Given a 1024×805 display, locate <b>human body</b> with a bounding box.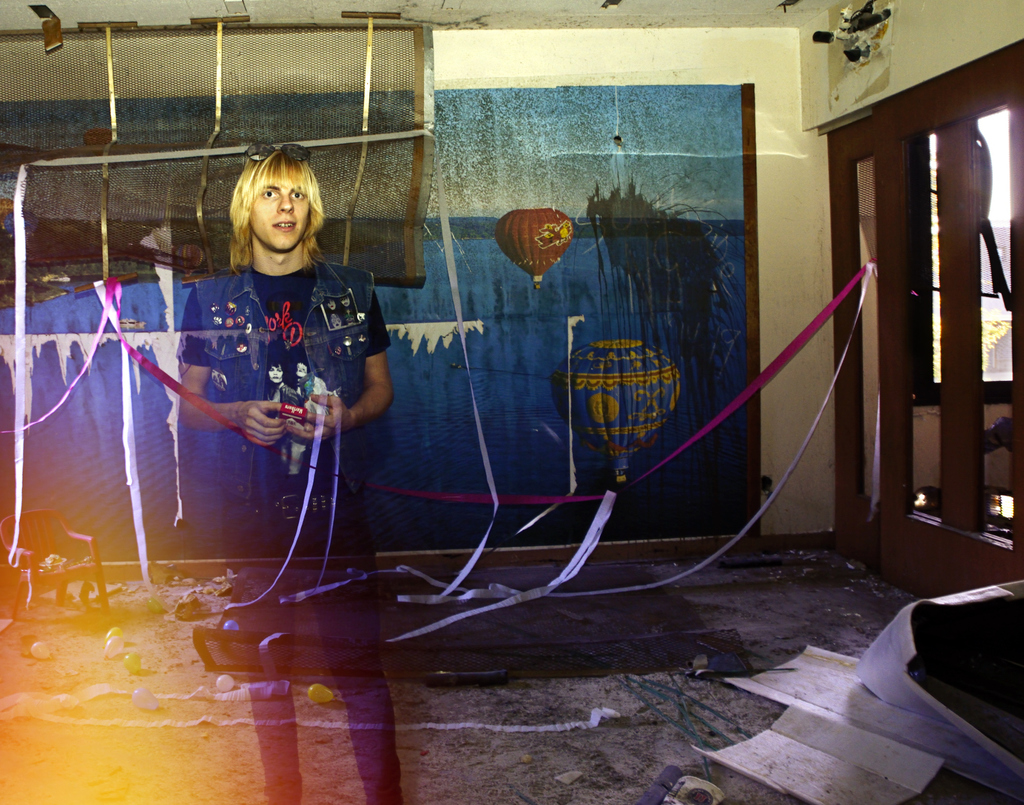
Located: box(180, 147, 397, 804).
